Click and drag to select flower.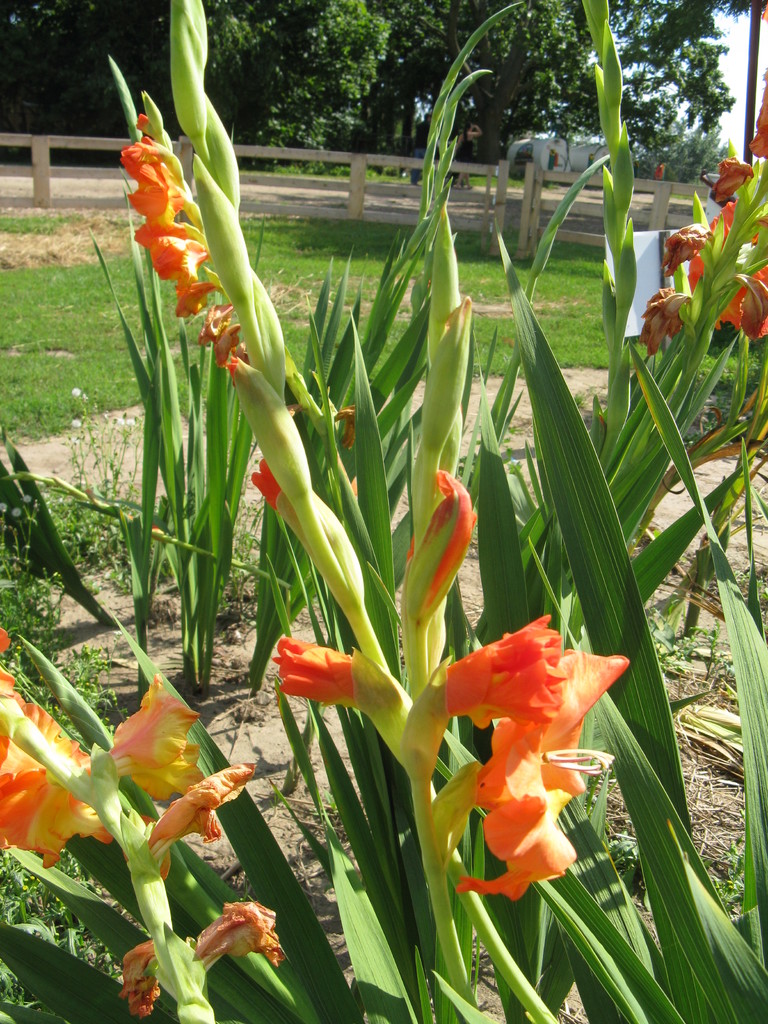
Selection: region(658, 220, 717, 271).
